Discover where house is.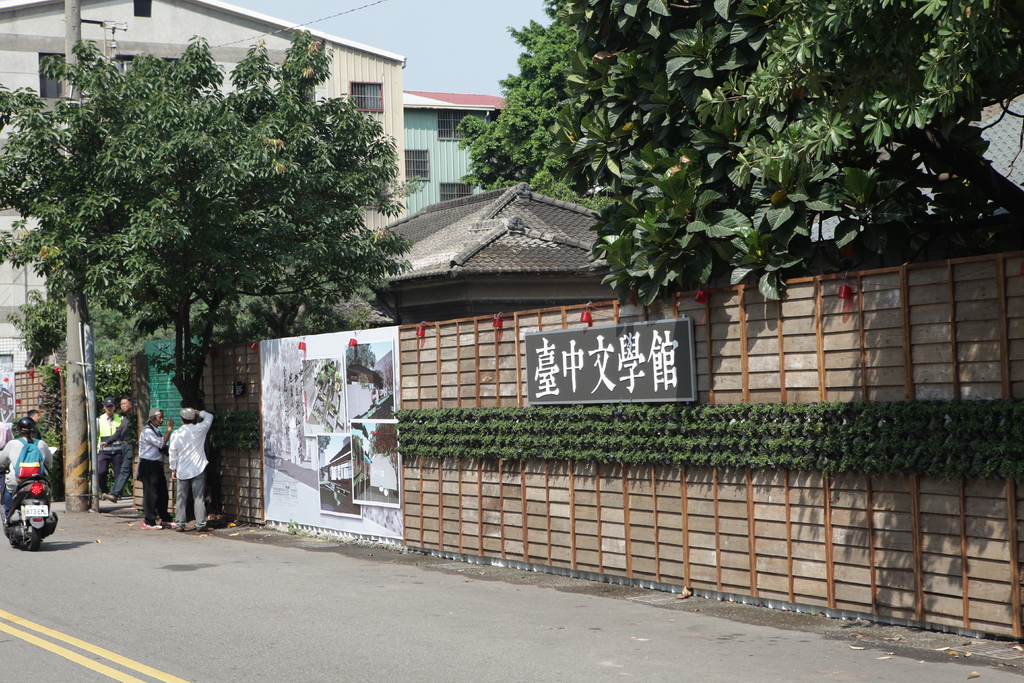
Discovered at (x1=0, y1=219, x2=54, y2=379).
